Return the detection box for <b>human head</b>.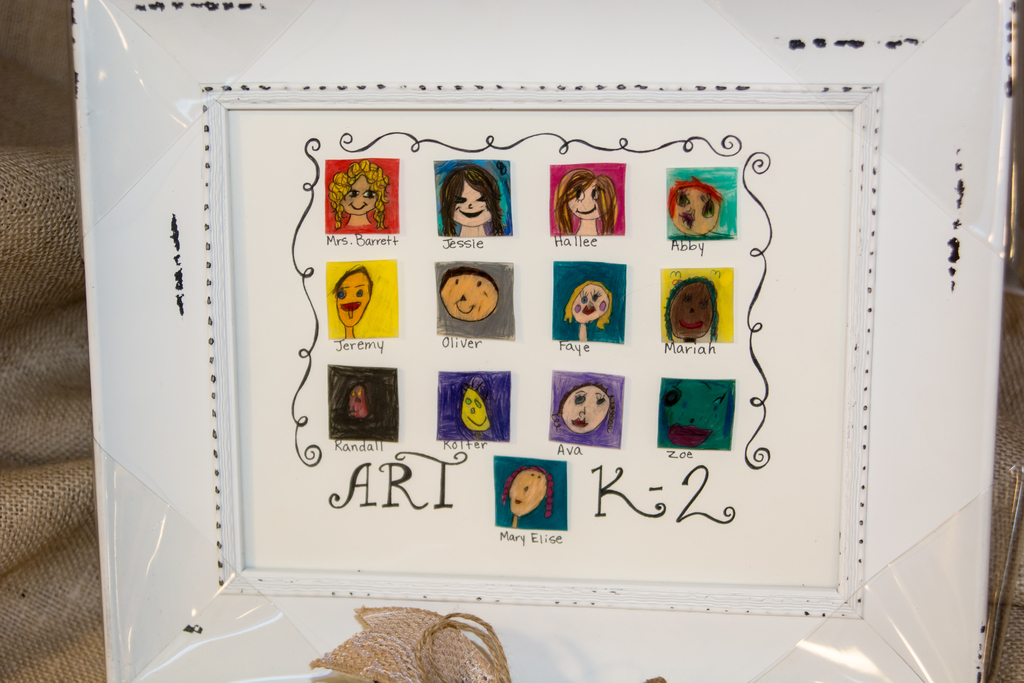
(439, 267, 500, 320).
